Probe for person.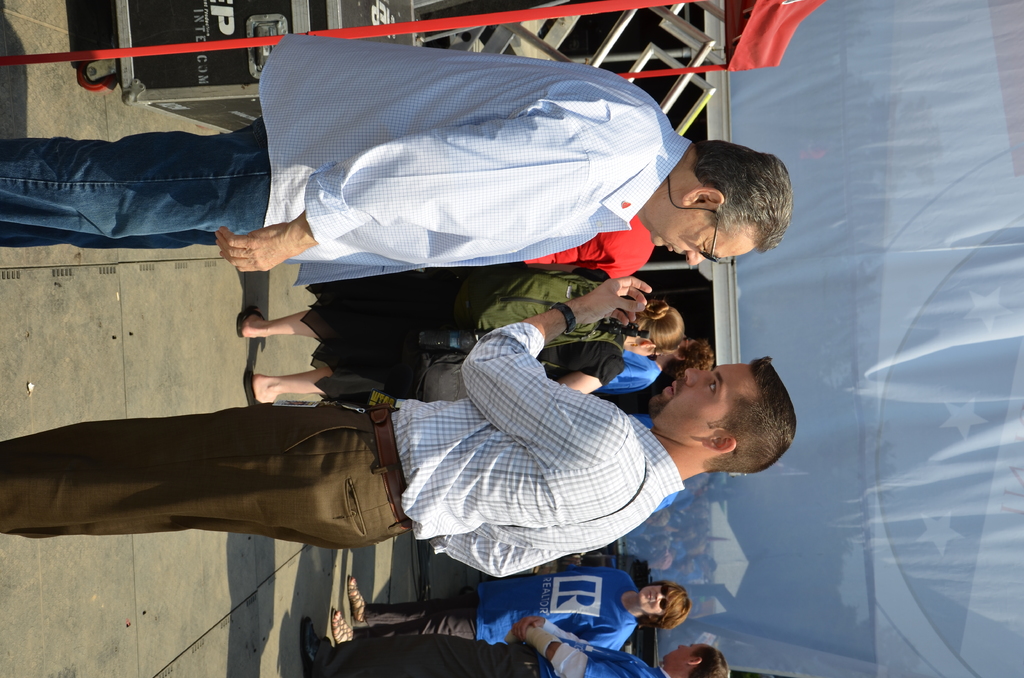
Probe result: x1=333, y1=556, x2=693, y2=649.
